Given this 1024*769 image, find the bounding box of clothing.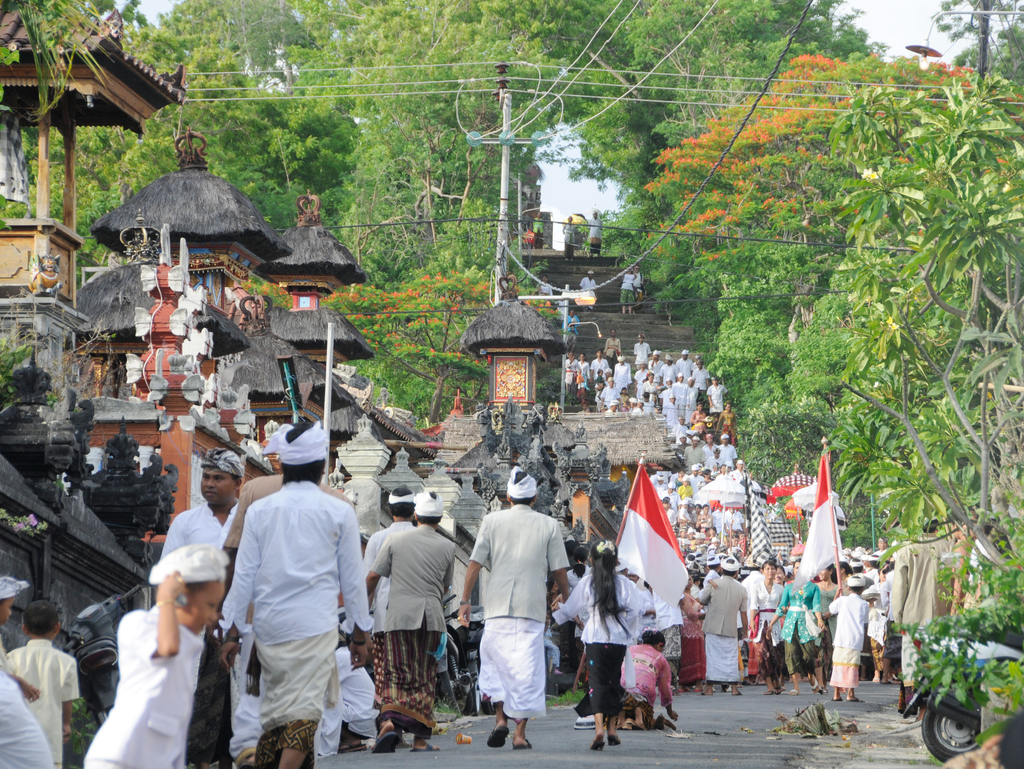
<bbox>588, 217, 604, 253</bbox>.
